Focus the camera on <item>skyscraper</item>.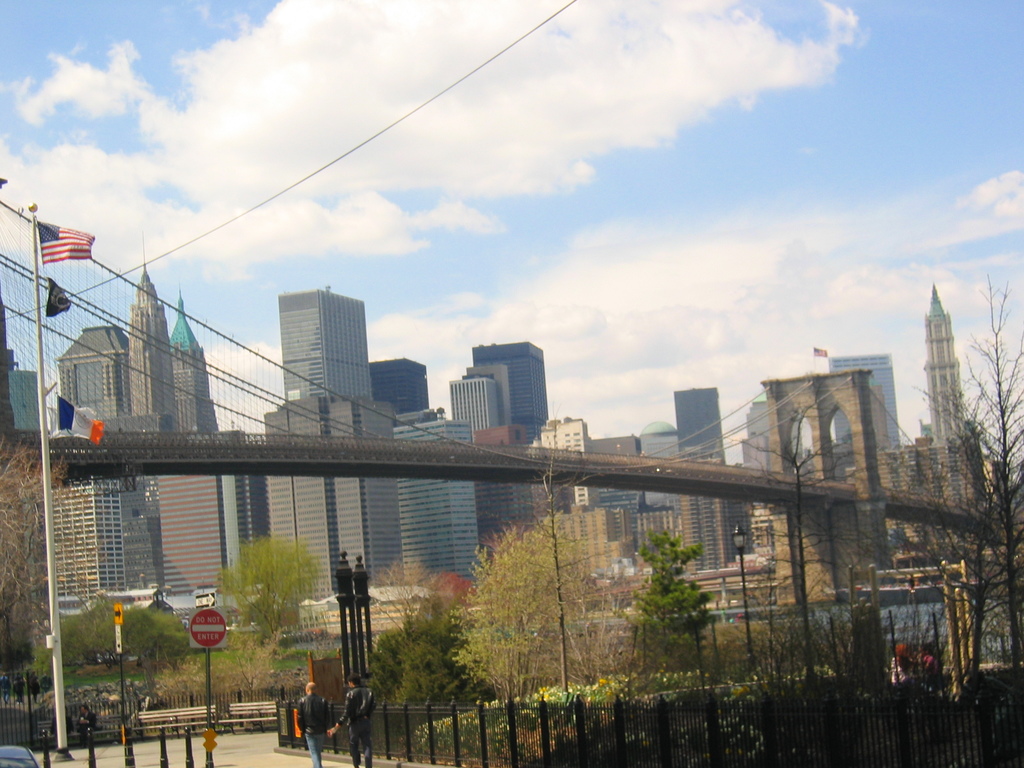
Focus region: box(668, 385, 721, 467).
